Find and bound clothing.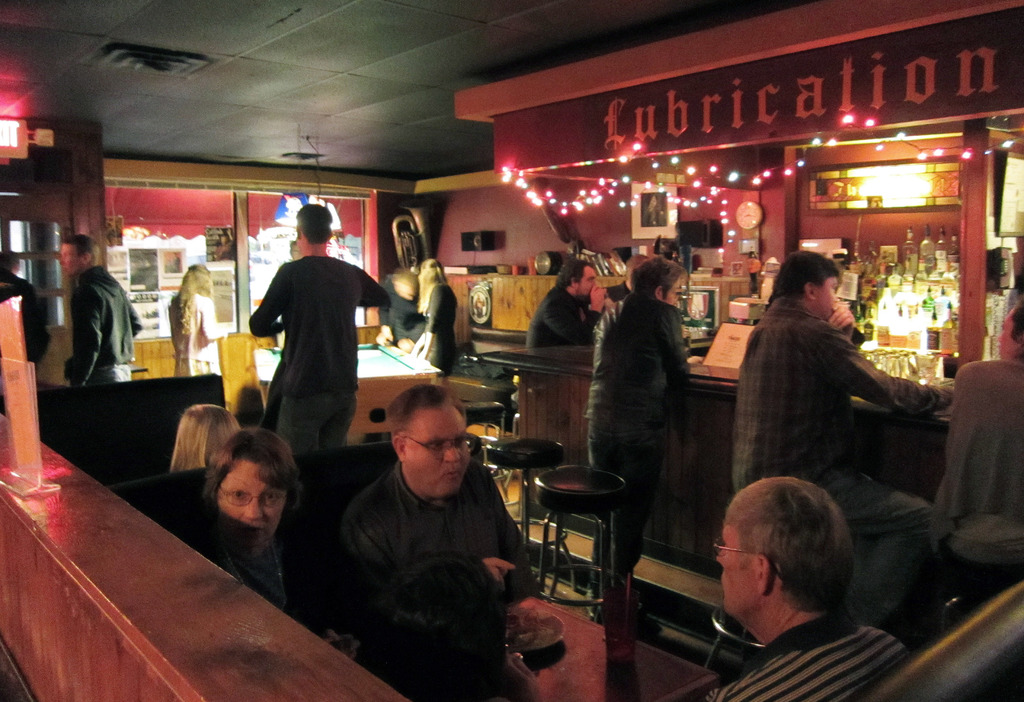
Bound: pyautogui.locateOnScreen(203, 539, 326, 645).
